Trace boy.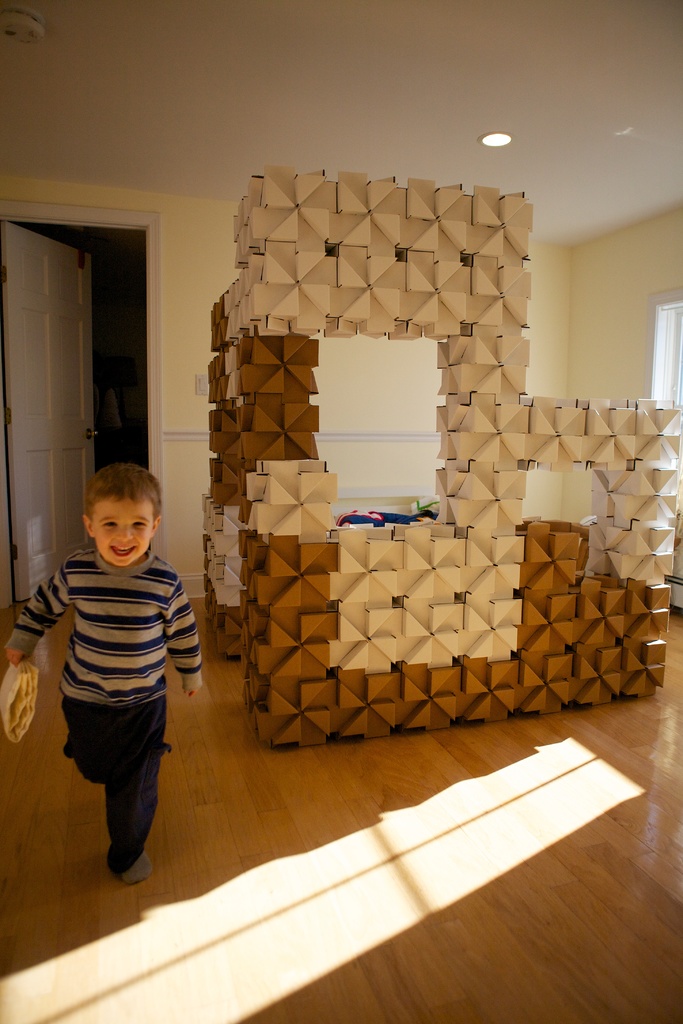
Traced to (x1=25, y1=461, x2=214, y2=892).
